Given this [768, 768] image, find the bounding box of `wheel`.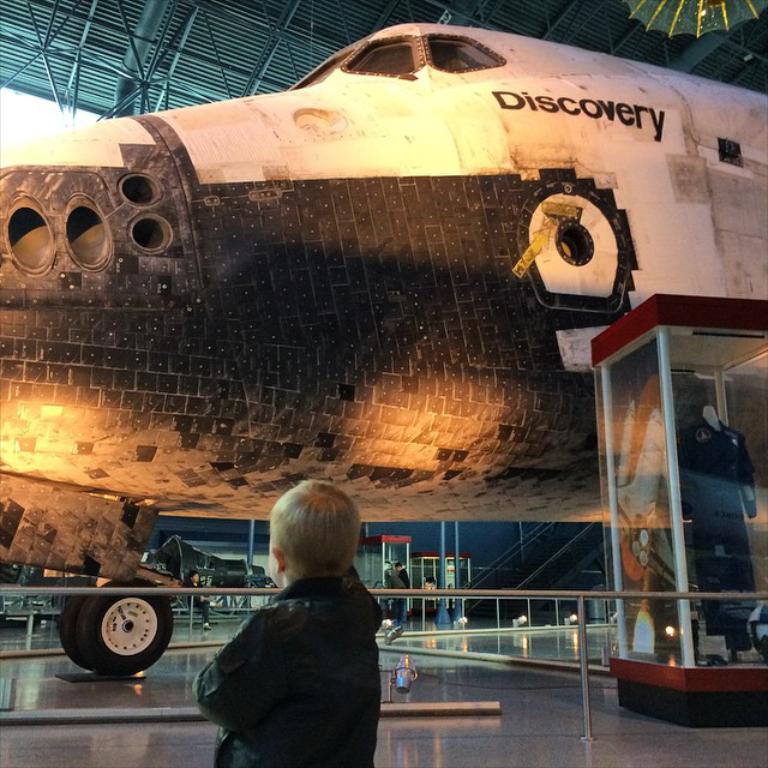
select_region(78, 576, 174, 674).
